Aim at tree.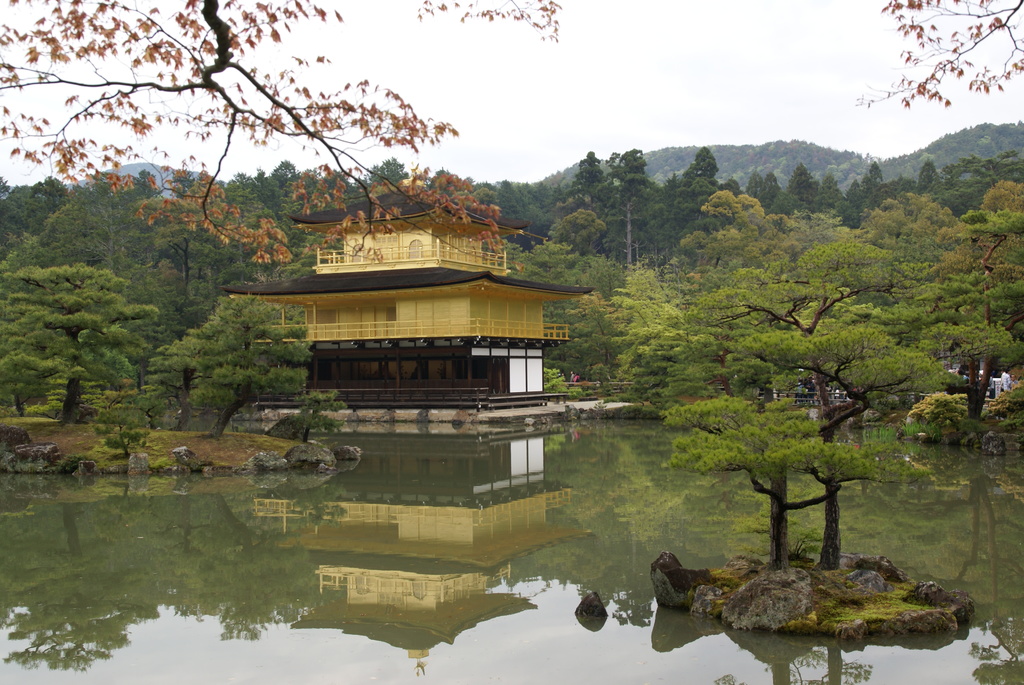
Aimed at <bbox>0, 0, 467, 261</bbox>.
